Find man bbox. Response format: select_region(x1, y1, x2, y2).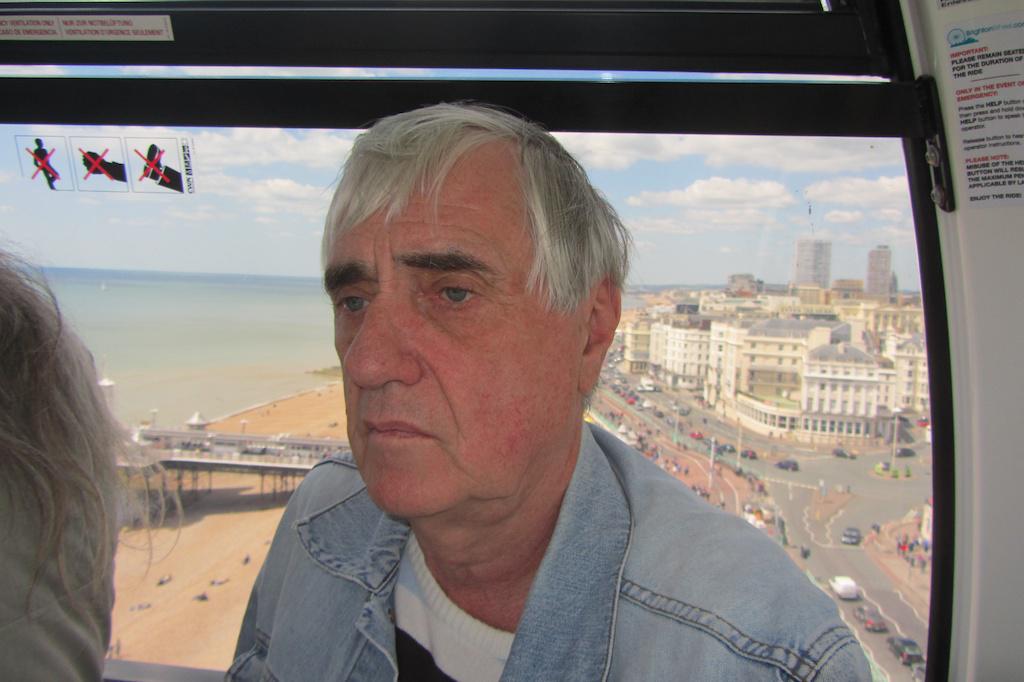
select_region(218, 146, 949, 637).
